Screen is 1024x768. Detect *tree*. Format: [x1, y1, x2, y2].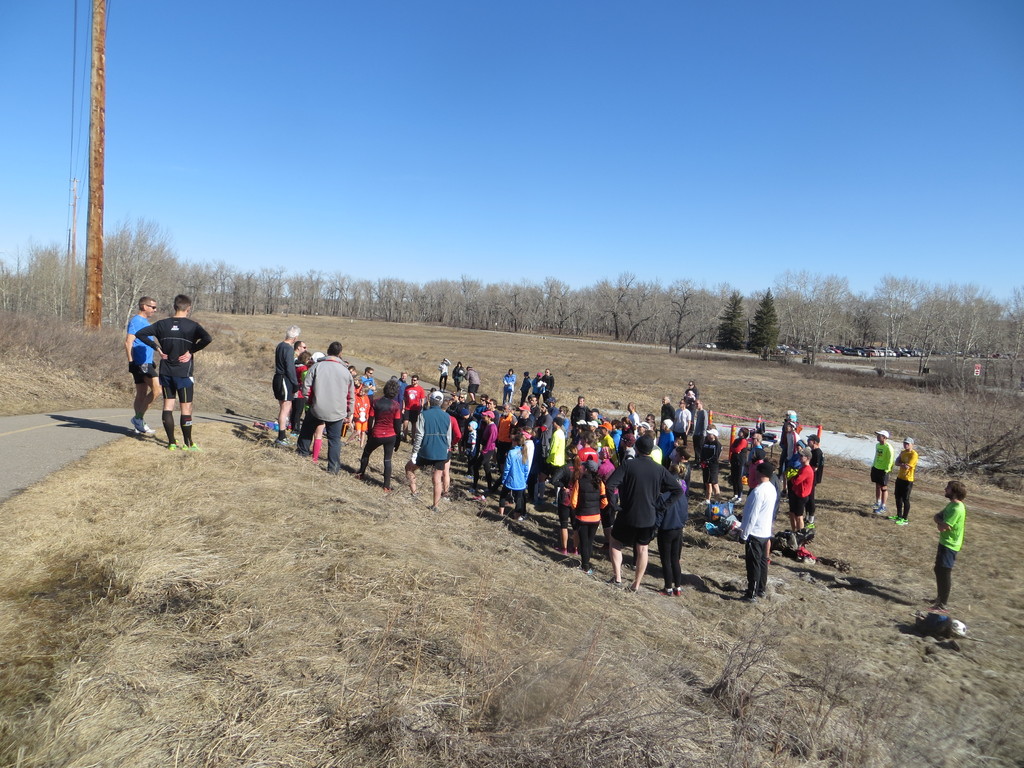
[753, 294, 786, 356].
